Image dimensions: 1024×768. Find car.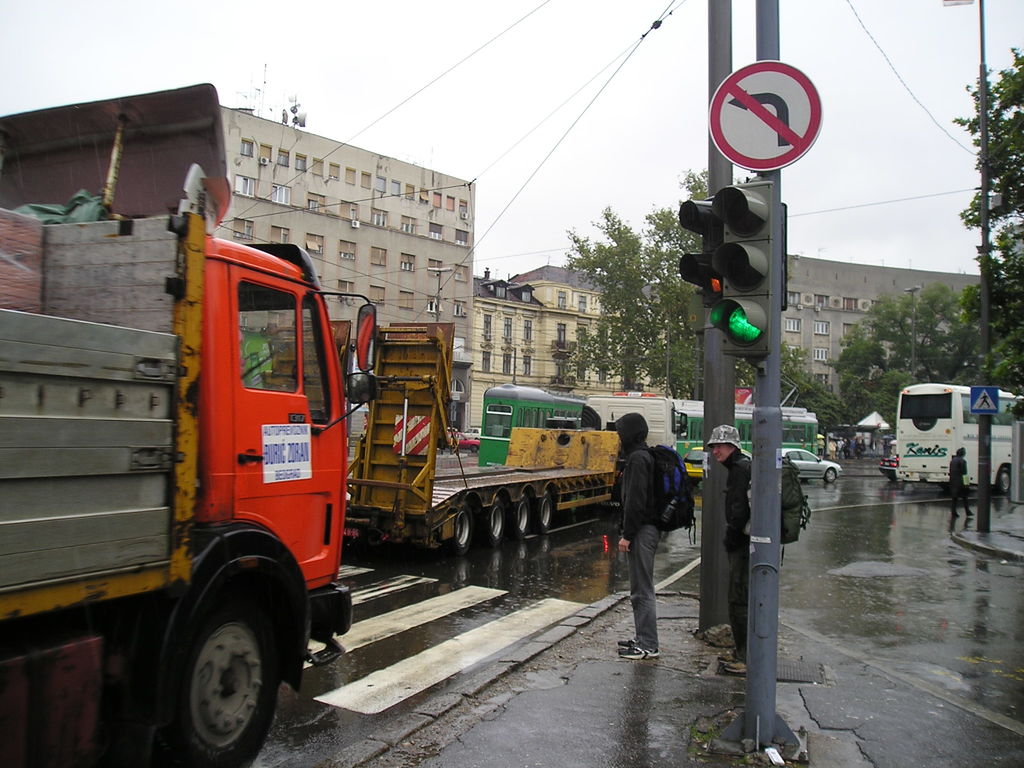
878/456/900/482.
